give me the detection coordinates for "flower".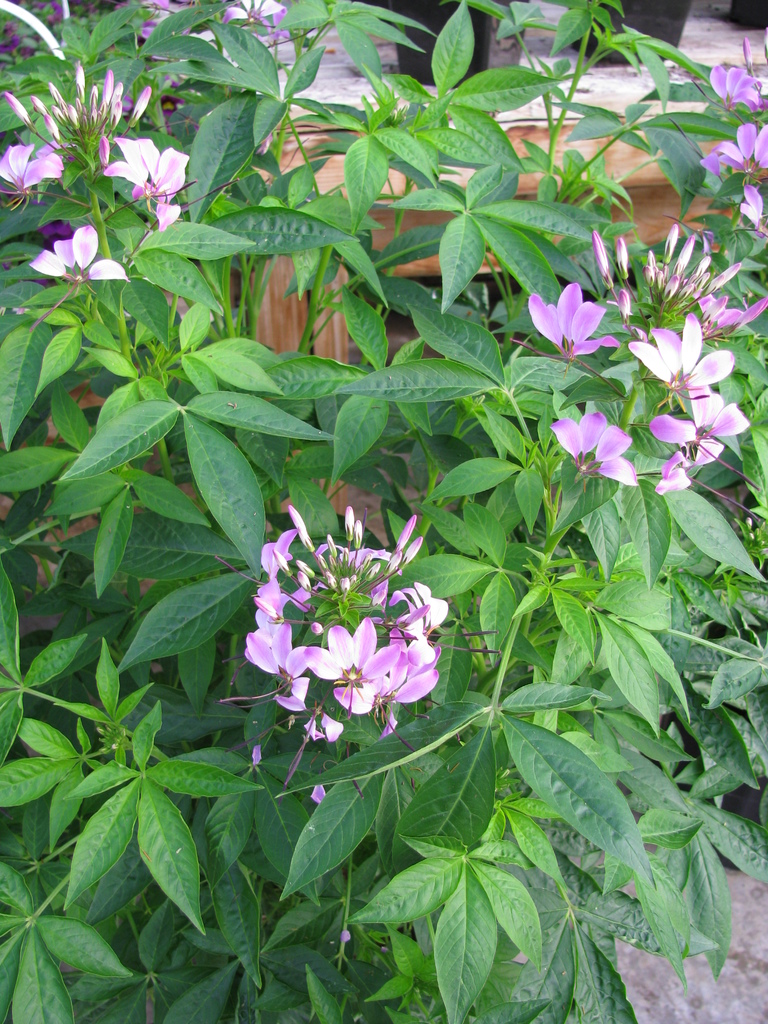
select_region(636, 392, 749, 494).
